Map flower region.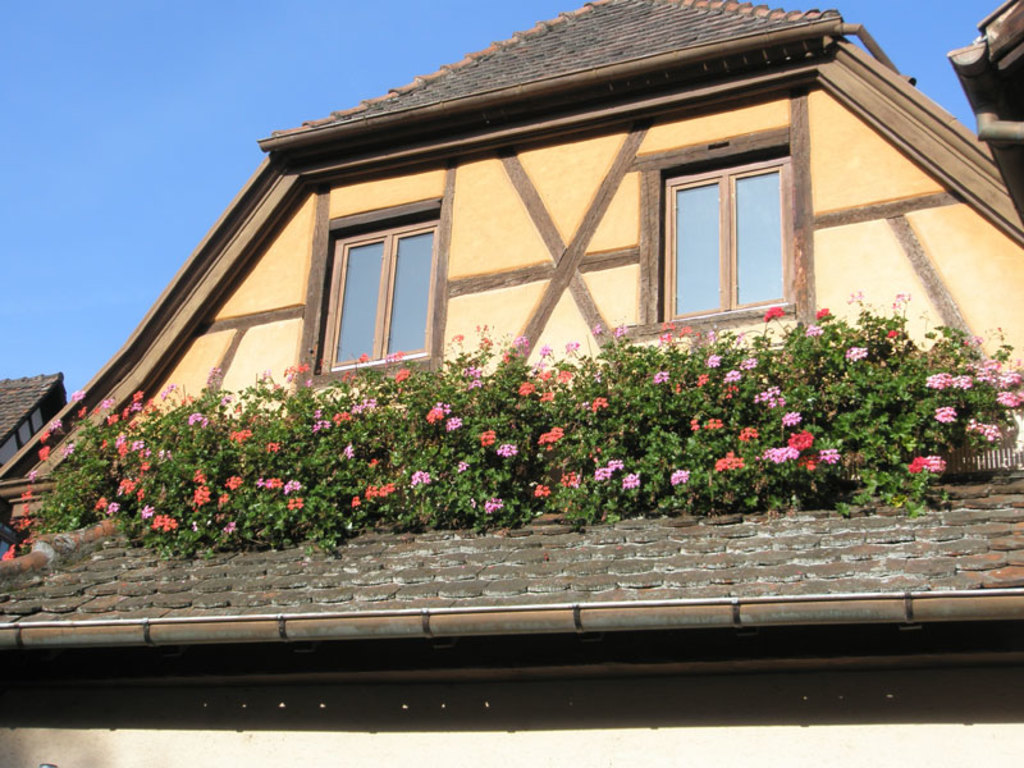
Mapped to left=844, top=343, right=868, bottom=362.
